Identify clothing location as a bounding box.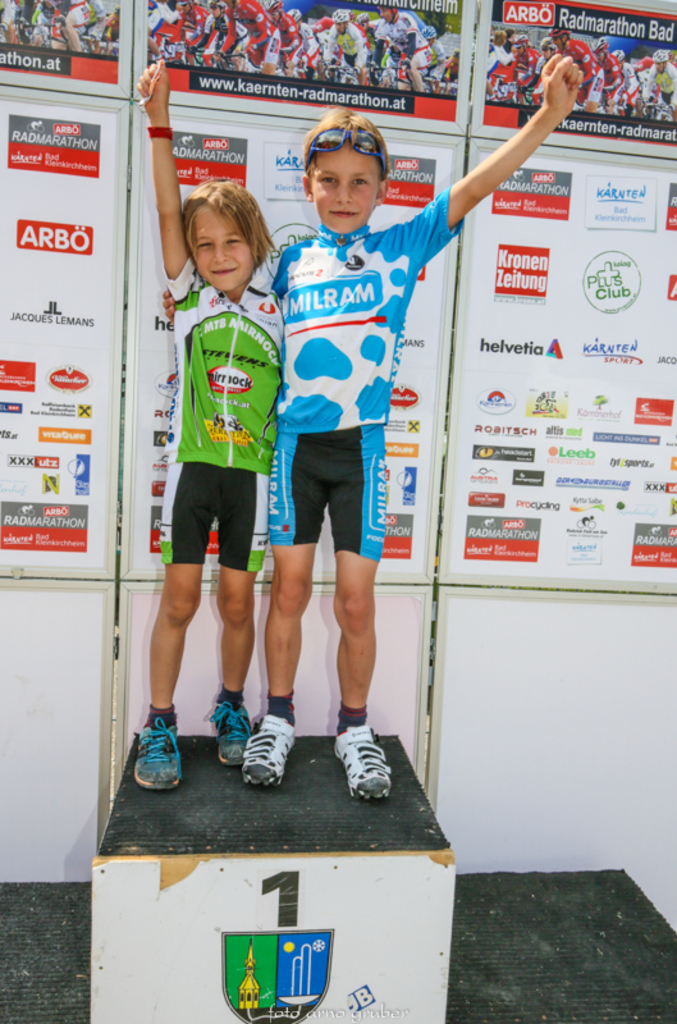
[x1=32, y1=0, x2=44, y2=31].
